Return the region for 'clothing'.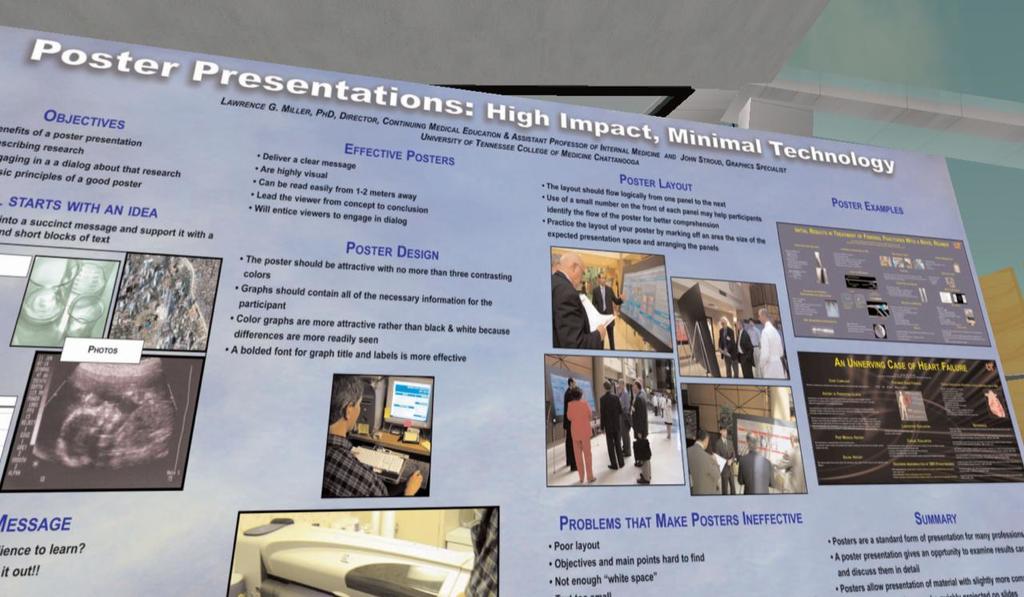
(left=686, top=440, right=726, bottom=493).
